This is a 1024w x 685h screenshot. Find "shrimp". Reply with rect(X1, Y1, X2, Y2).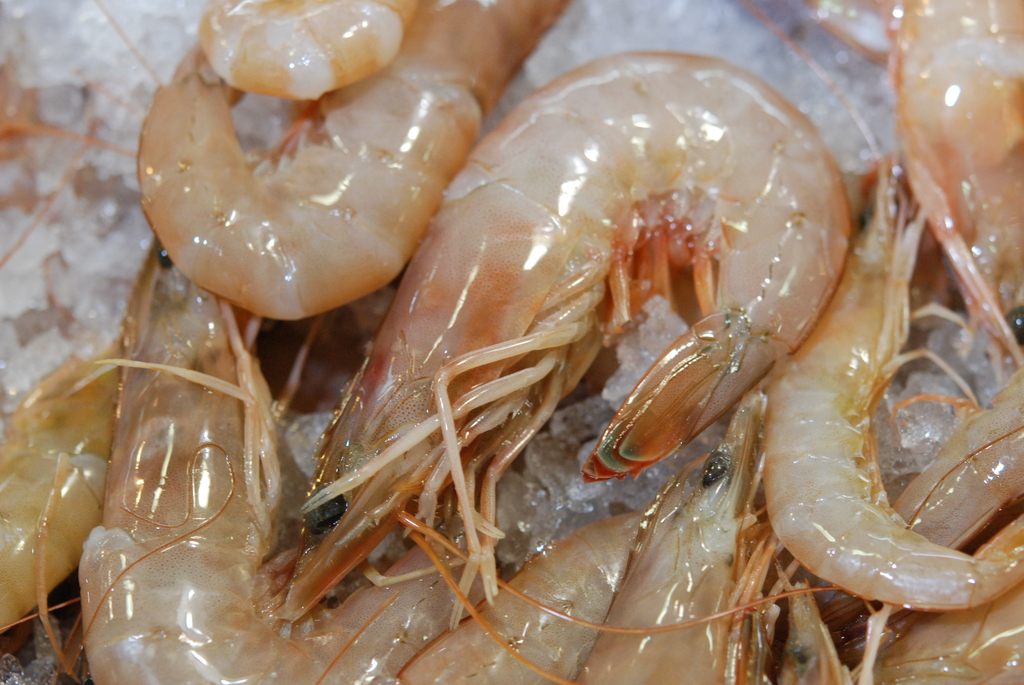
rect(0, 0, 570, 322).
